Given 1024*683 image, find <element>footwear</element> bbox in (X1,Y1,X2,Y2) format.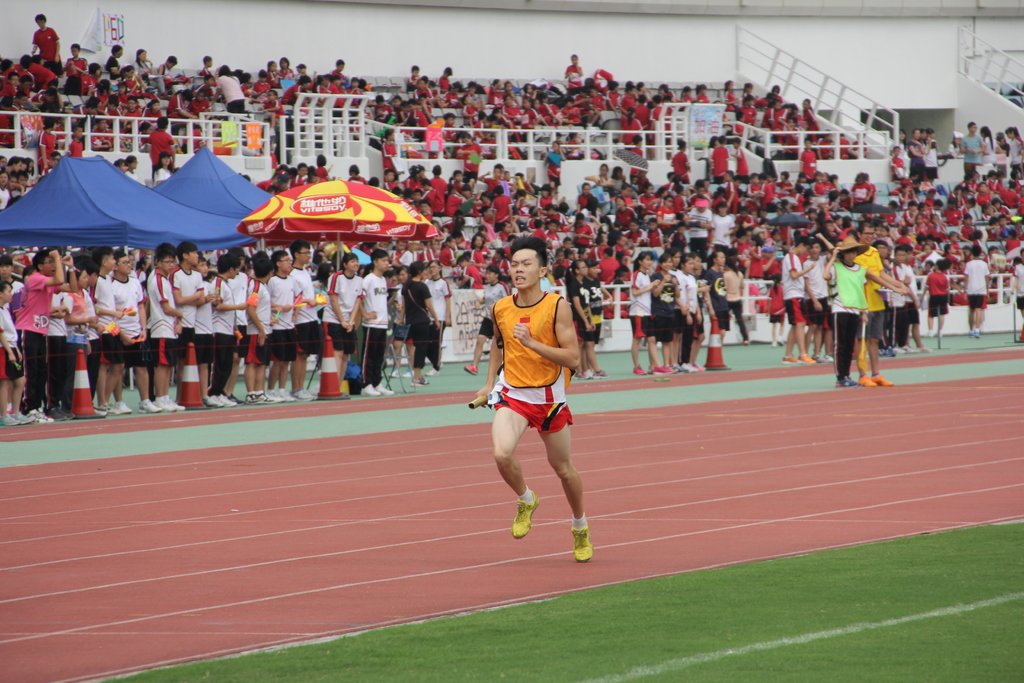
(669,365,685,374).
